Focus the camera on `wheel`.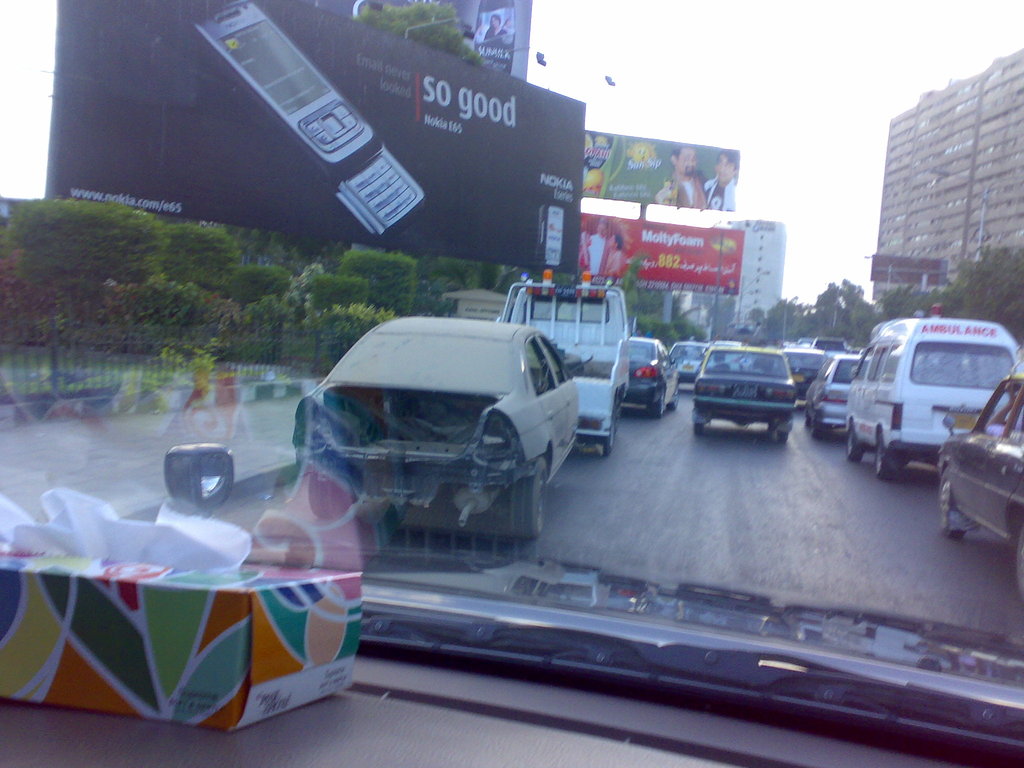
Focus region: <box>690,413,707,436</box>.
